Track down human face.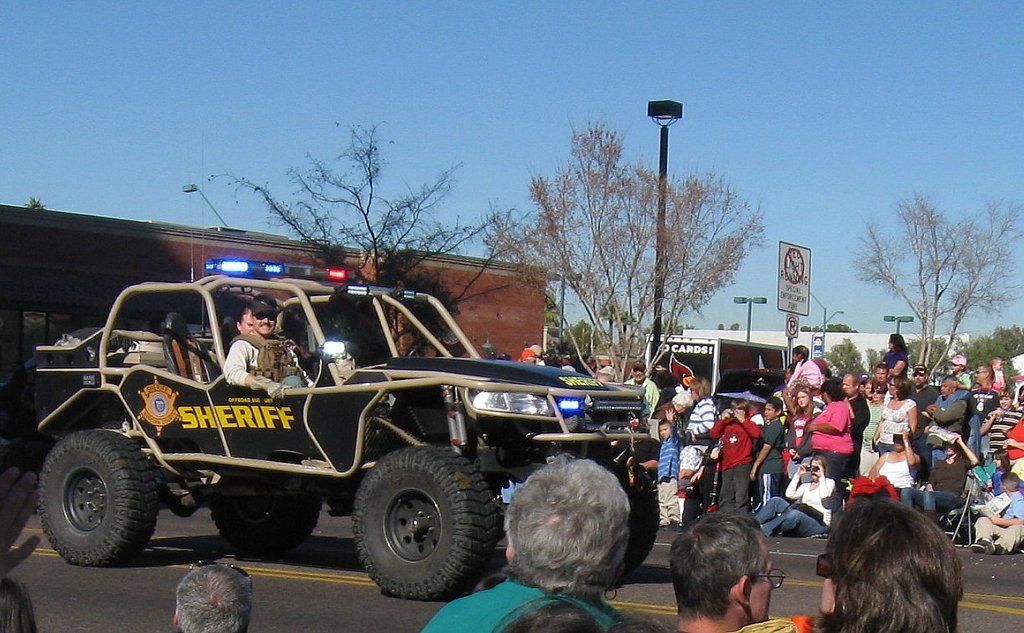
Tracked to (left=661, top=421, right=670, bottom=437).
